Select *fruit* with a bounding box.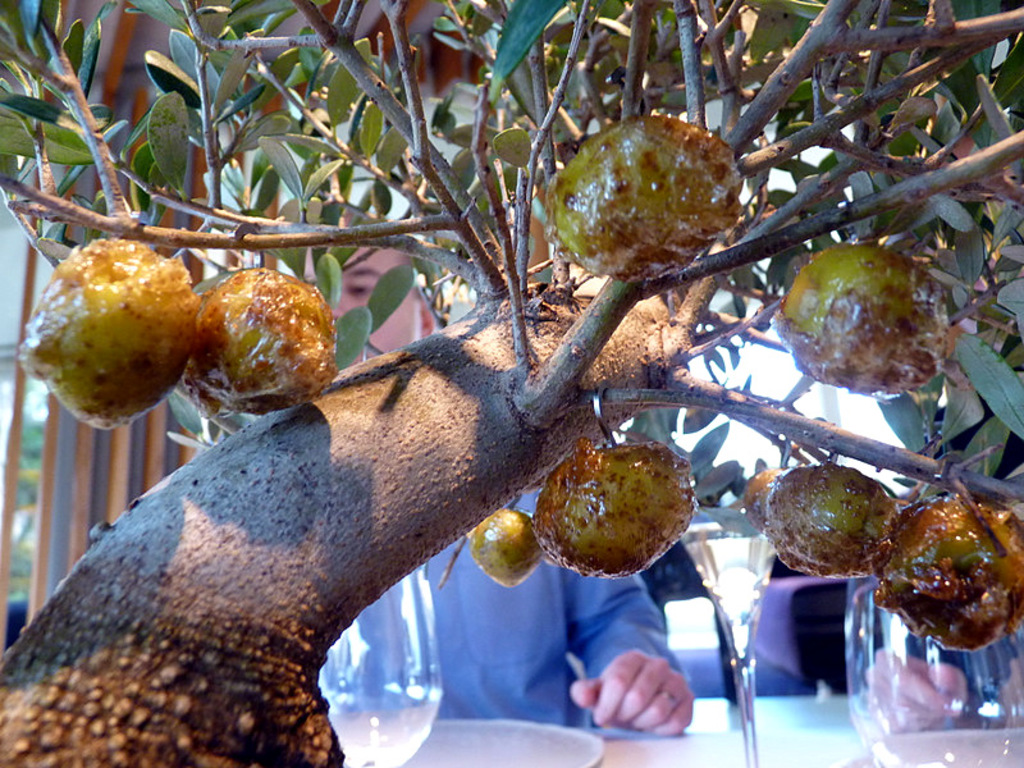
l=31, t=239, r=204, b=429.
